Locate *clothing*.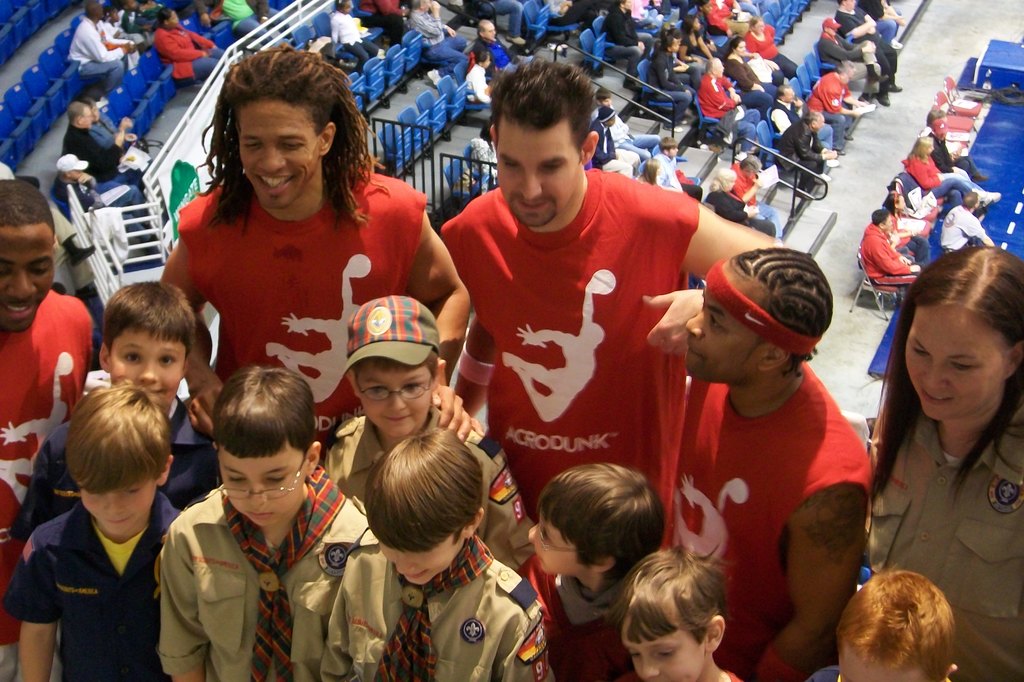
Bounding box: rect(646, 55, 695, 116).
